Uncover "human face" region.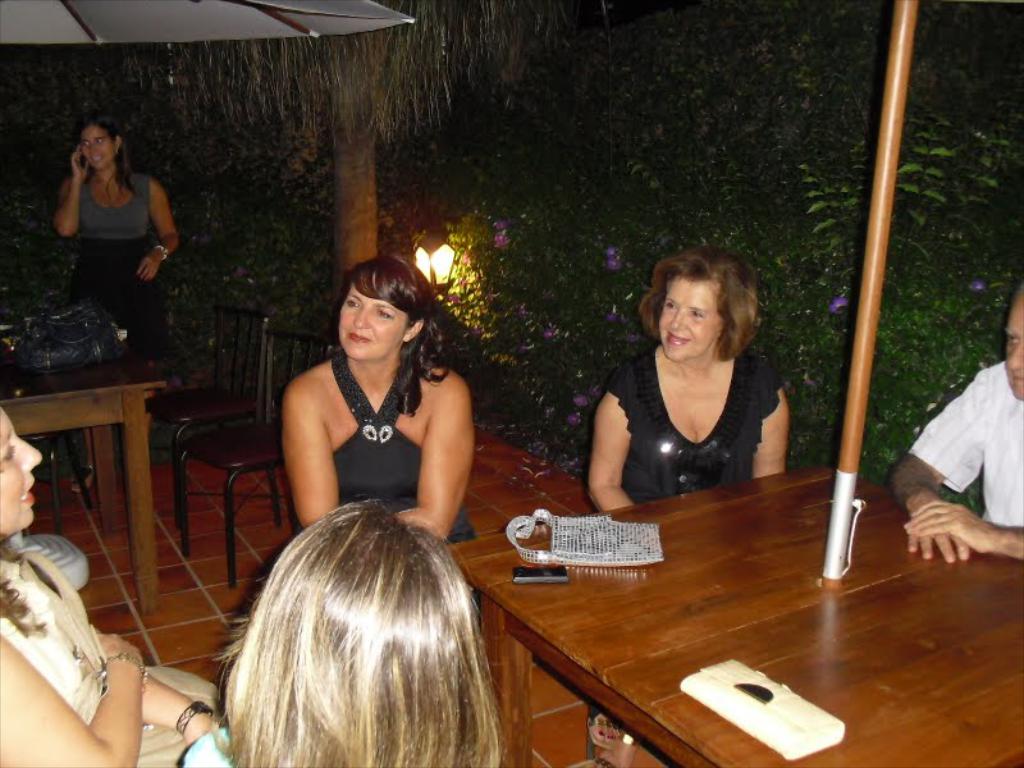
Uncovered: region(655, 274, 722, 371).
